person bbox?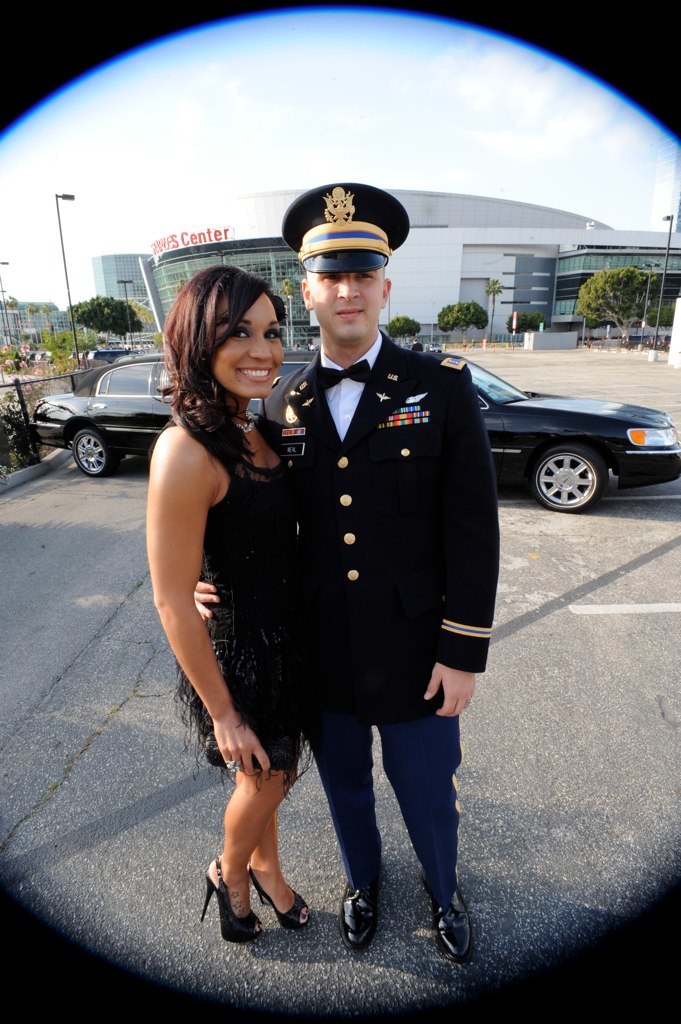
[147, 266, 315, 939]
